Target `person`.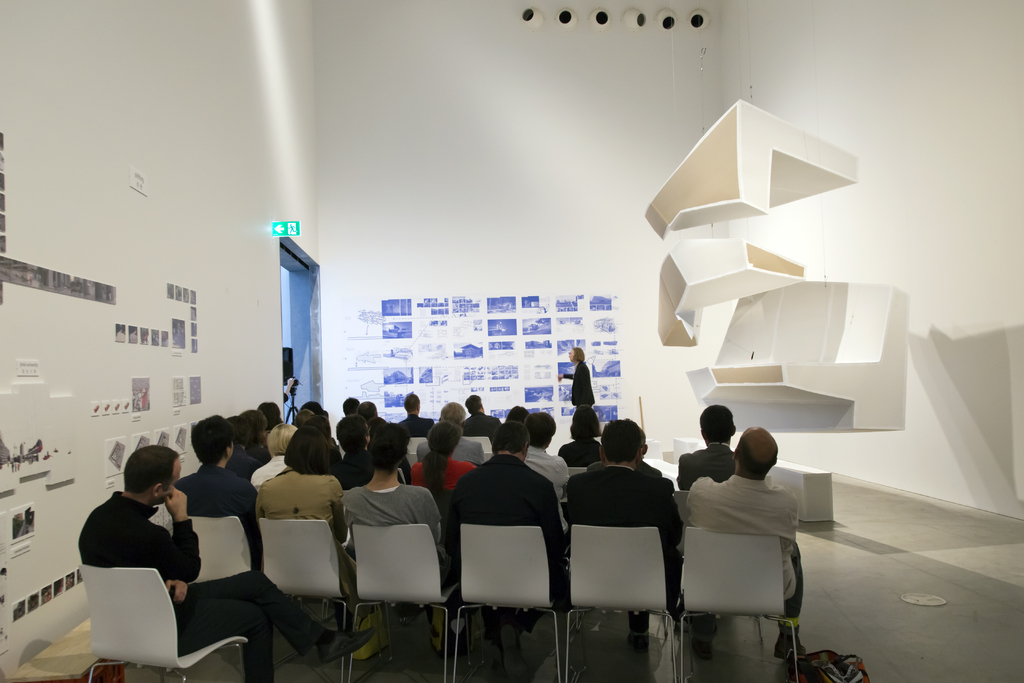
Target region: (250,425,298,488).
